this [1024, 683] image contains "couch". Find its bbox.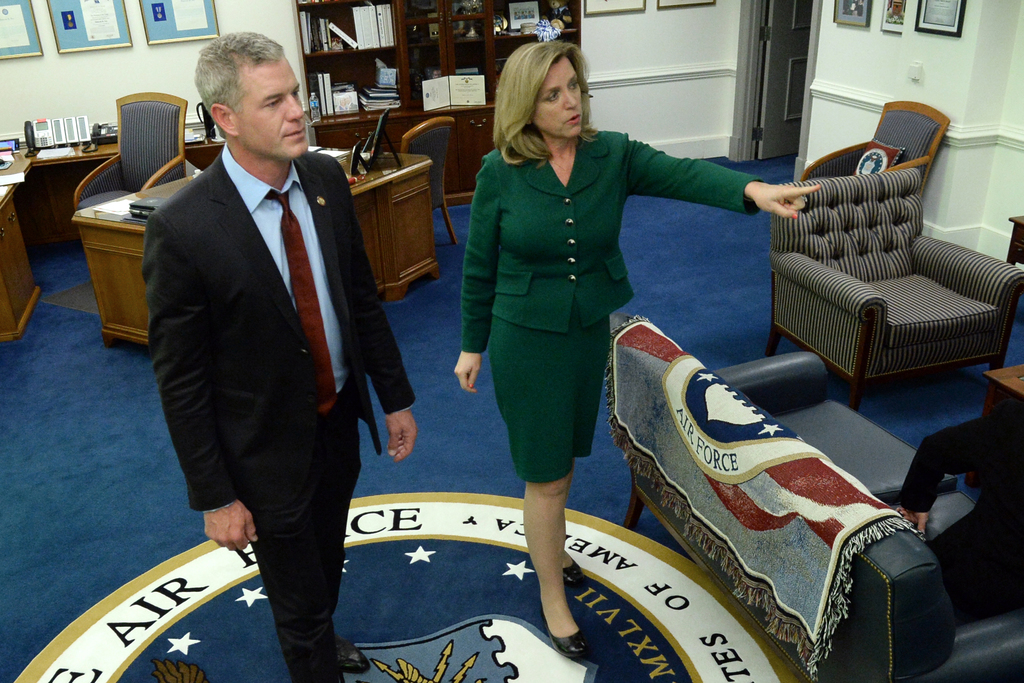
bbox=[770, 190, 1006, 387].
